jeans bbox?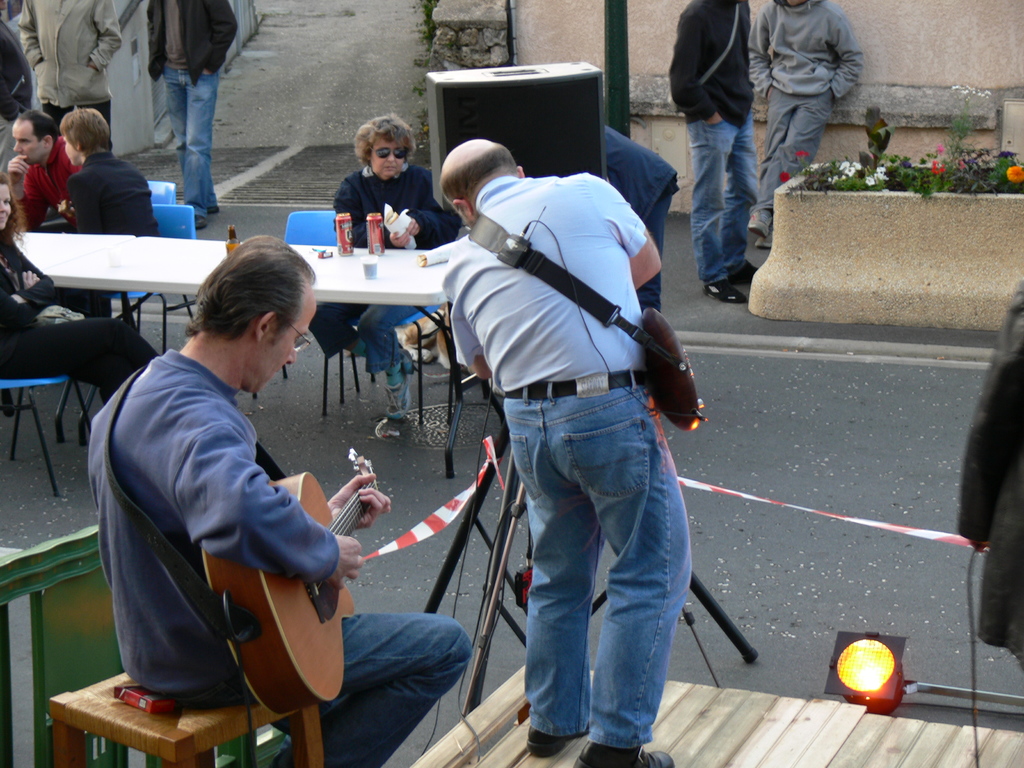
[left=168, top=65, right=214, bottom=208]
